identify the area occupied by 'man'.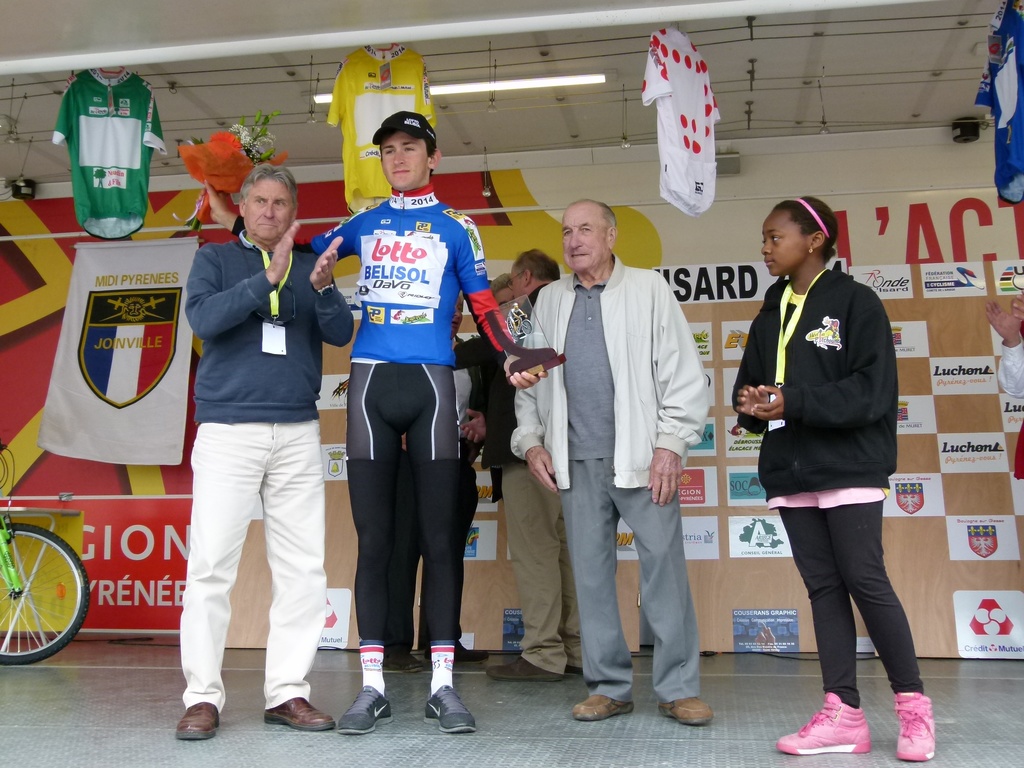
Area: 461,249,586,680.
